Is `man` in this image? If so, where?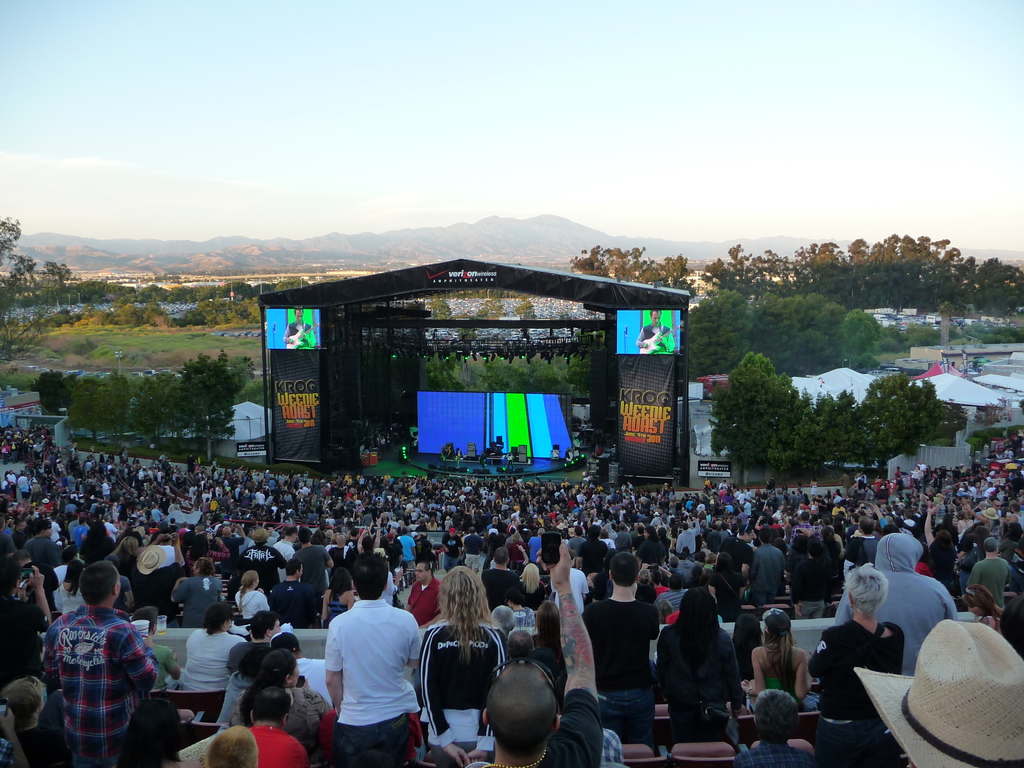
Yes, at detection(631, 308, 671, 356).
